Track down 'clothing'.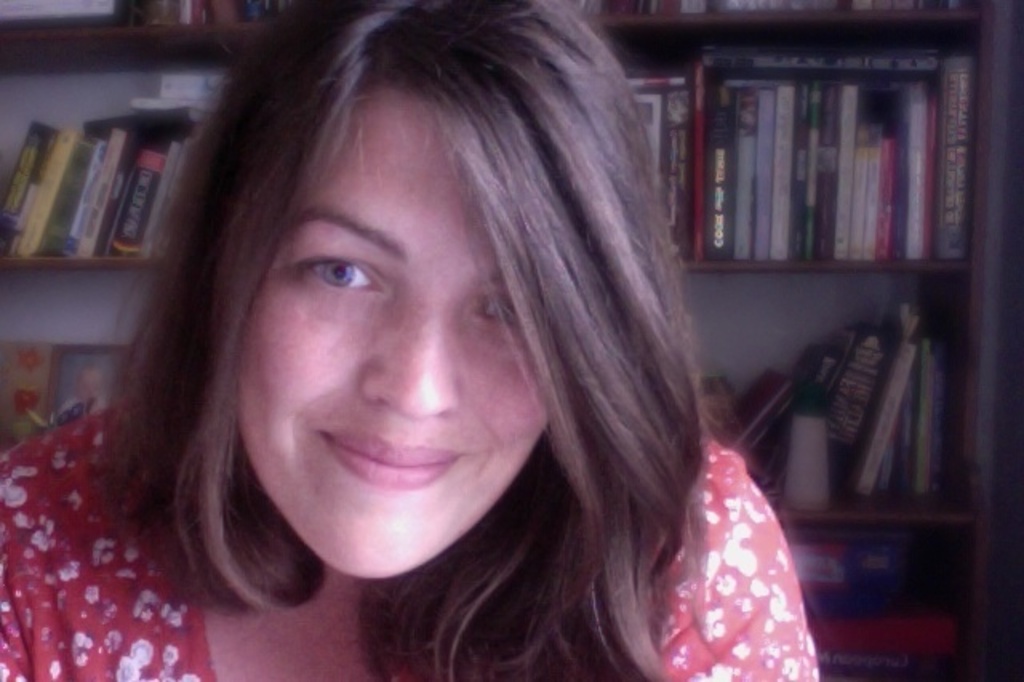
Tracked to BBox(0, 405, 818, 679).
